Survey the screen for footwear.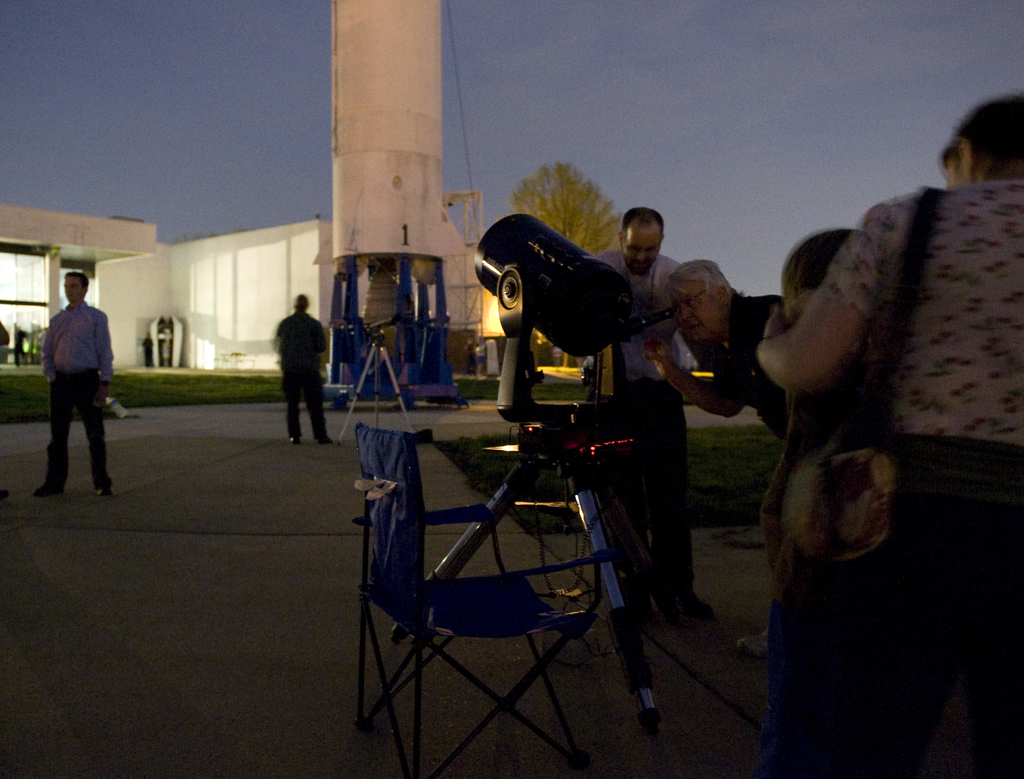
Survey found: (92,486,117,501).
